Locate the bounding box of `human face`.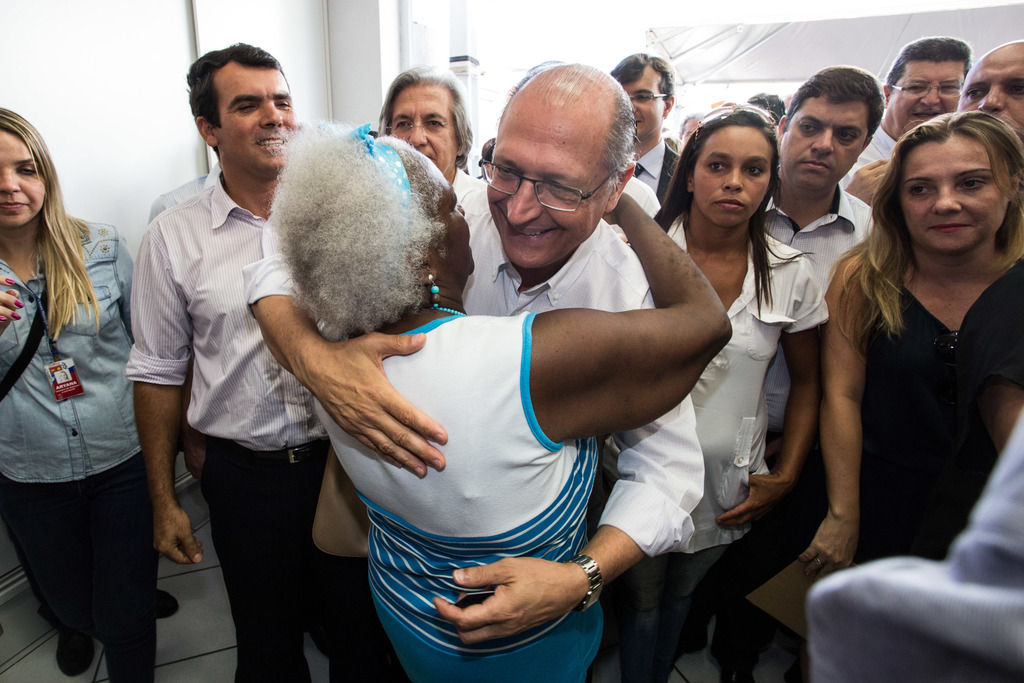
Bounding box: select_region(612, 64, 666, 139).
